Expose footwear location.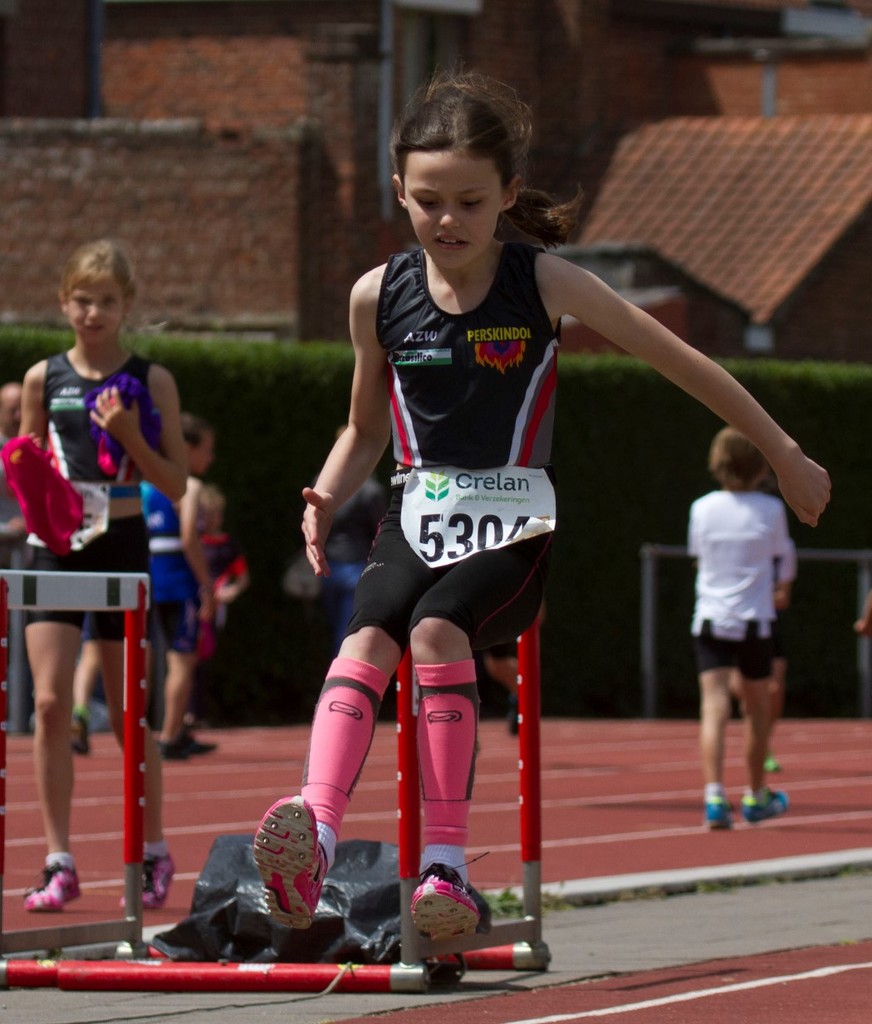
Exposed at bbox(129, 853, 174, 913).
